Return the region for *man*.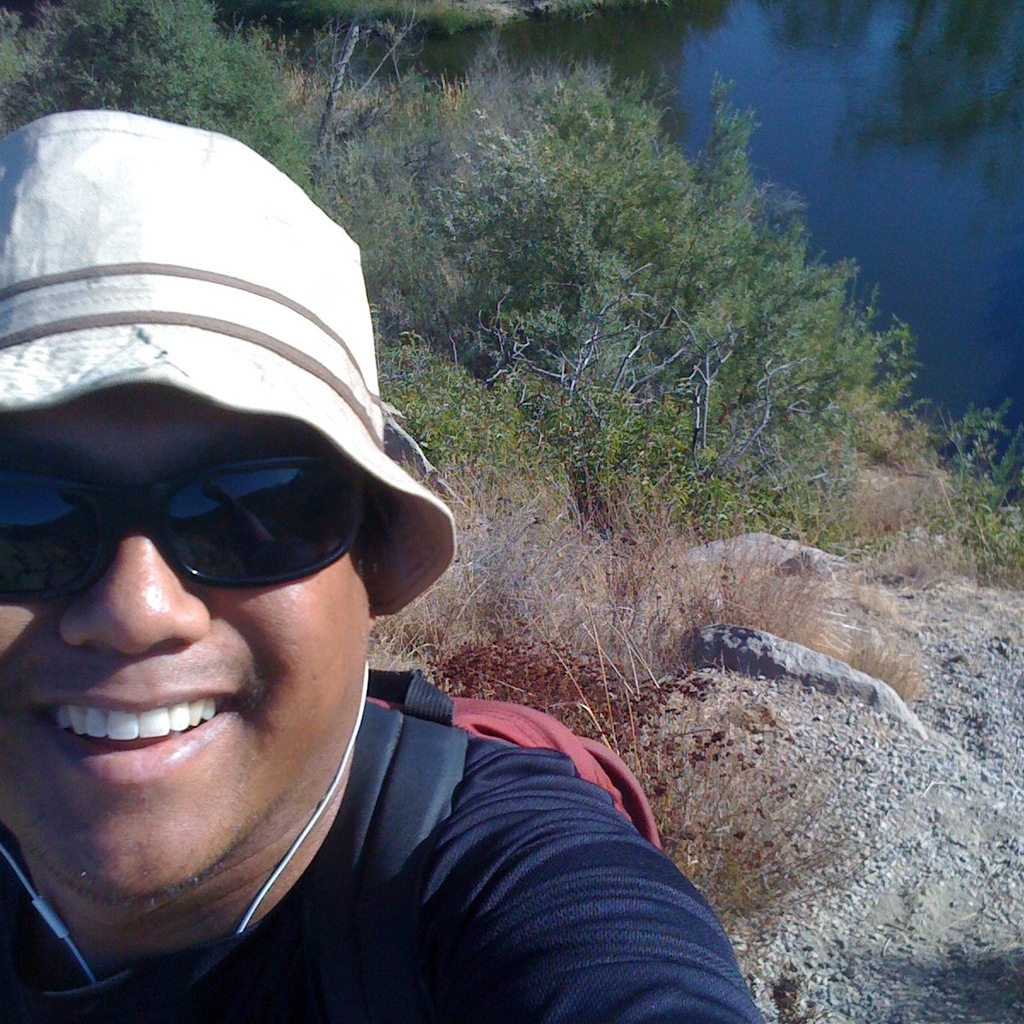
l=0, t=107, r=760, b=1023.
